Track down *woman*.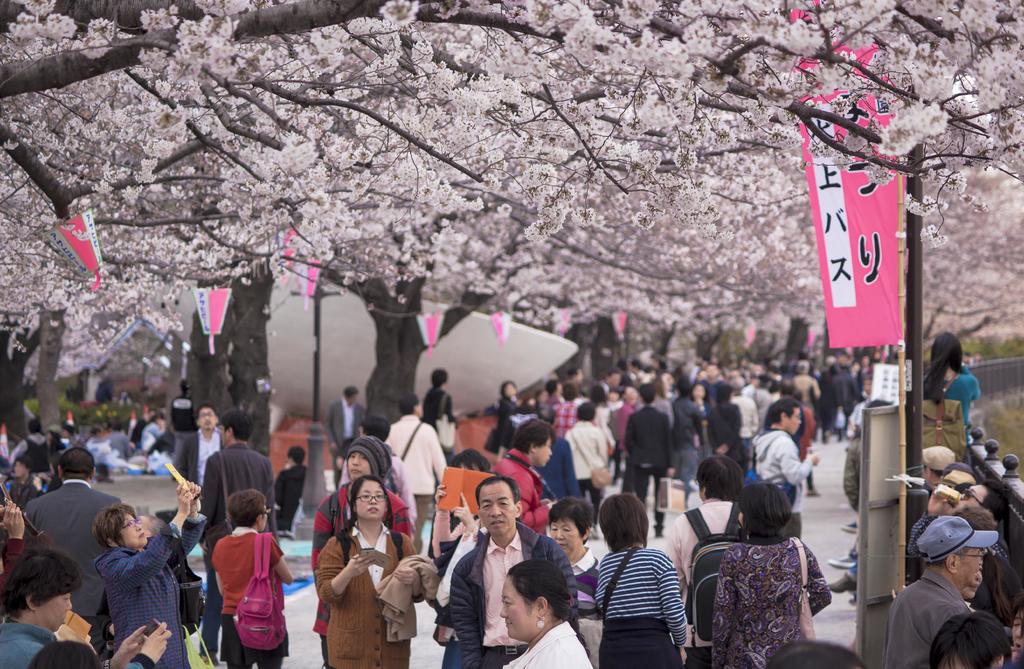
Tracked to bbox=(590, 497, 690, 668).
